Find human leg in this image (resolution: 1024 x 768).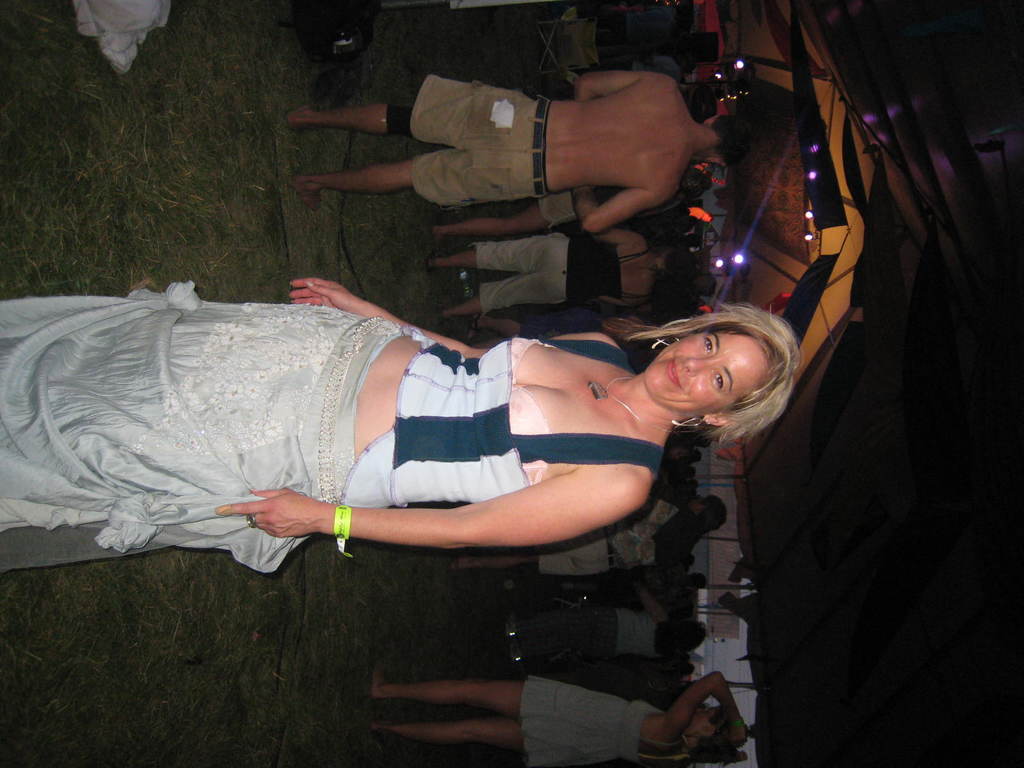
285,105,408,130.
